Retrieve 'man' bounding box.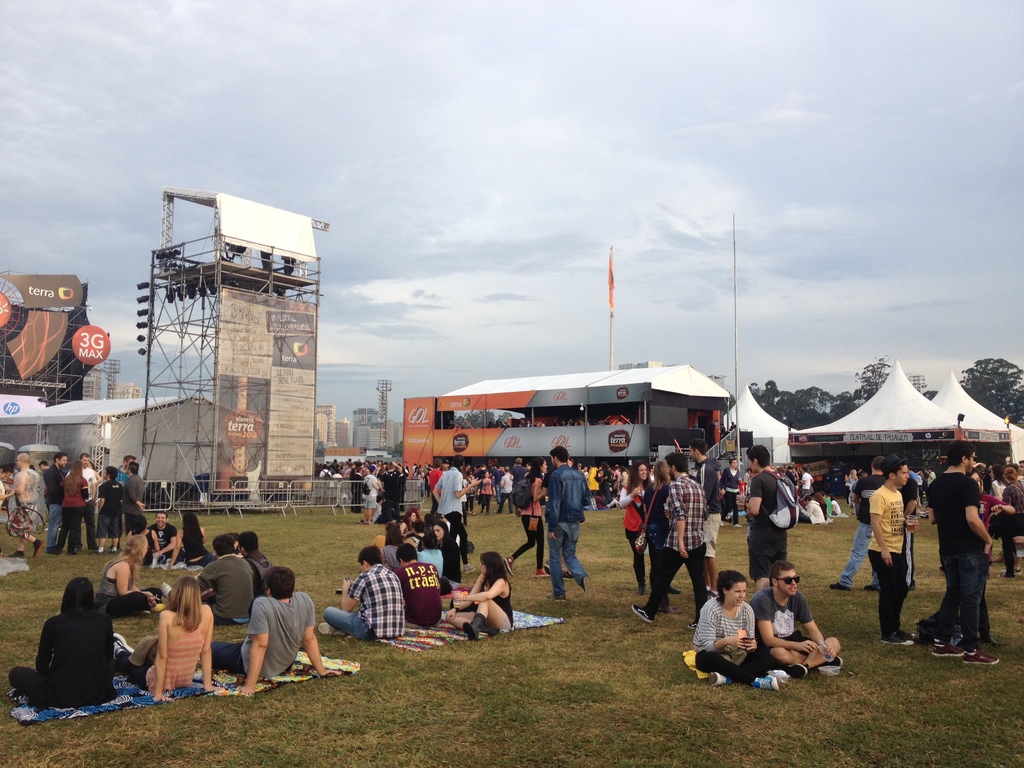
Bounding box: BBox(68, 452, 100, 552).
